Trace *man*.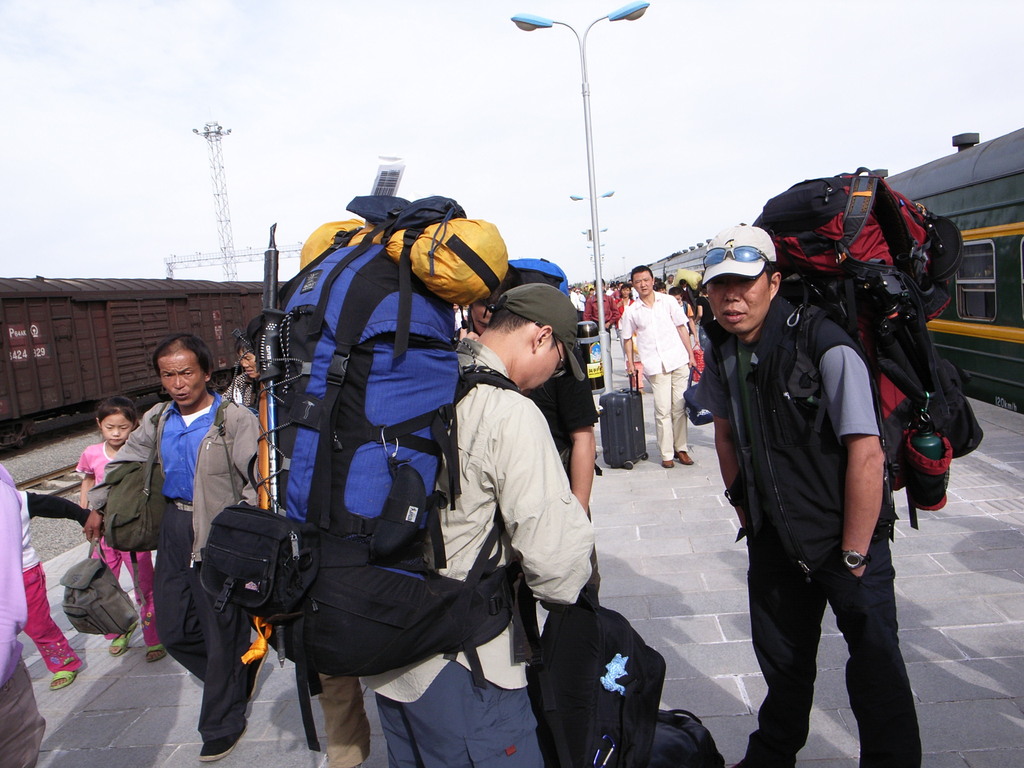
Traced to <box>584,280,616,333</box>.
